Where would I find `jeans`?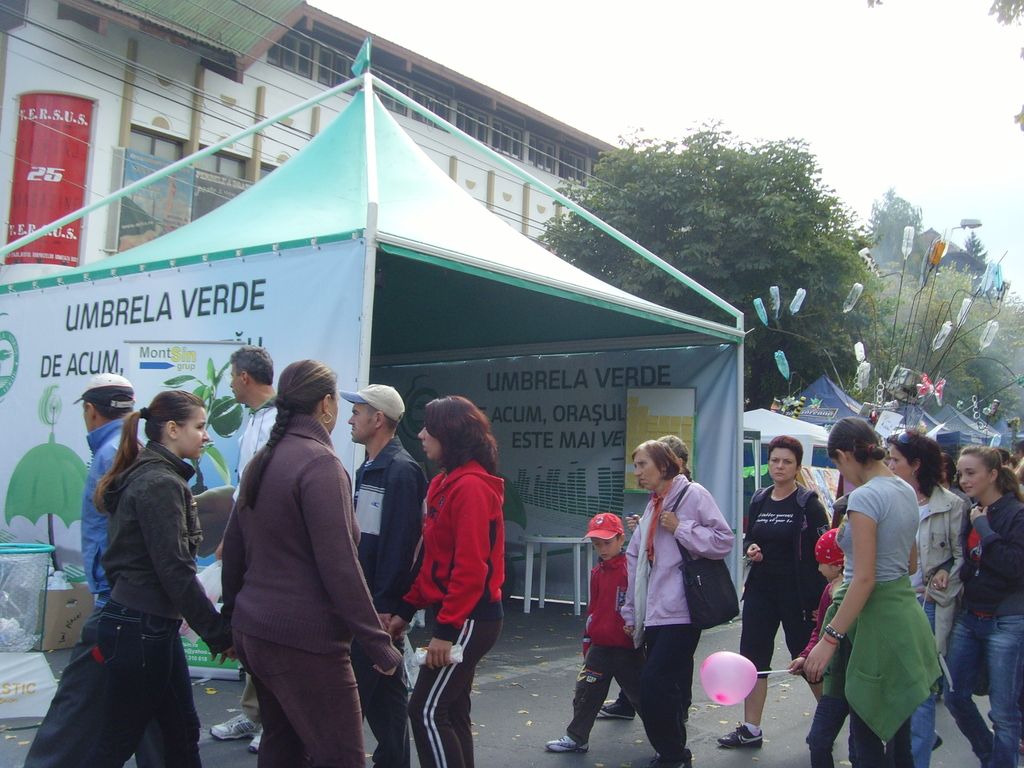
At bbox(91, 598, 206, 767).
